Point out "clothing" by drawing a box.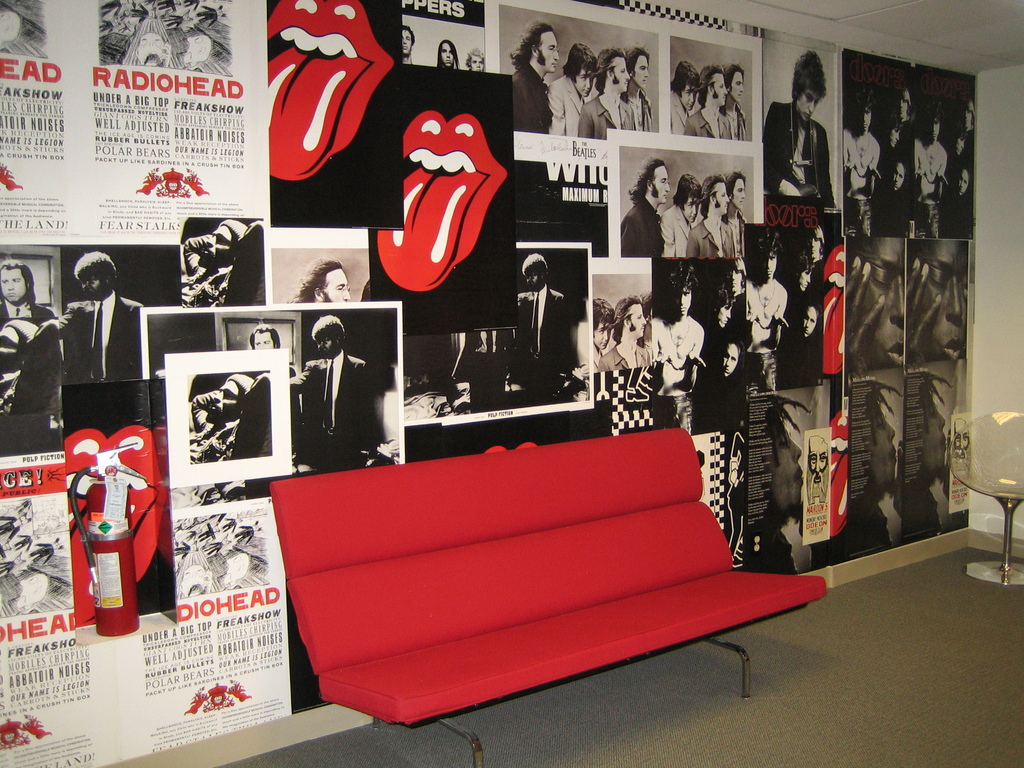
bbox=(654, 205, 689, 257).
